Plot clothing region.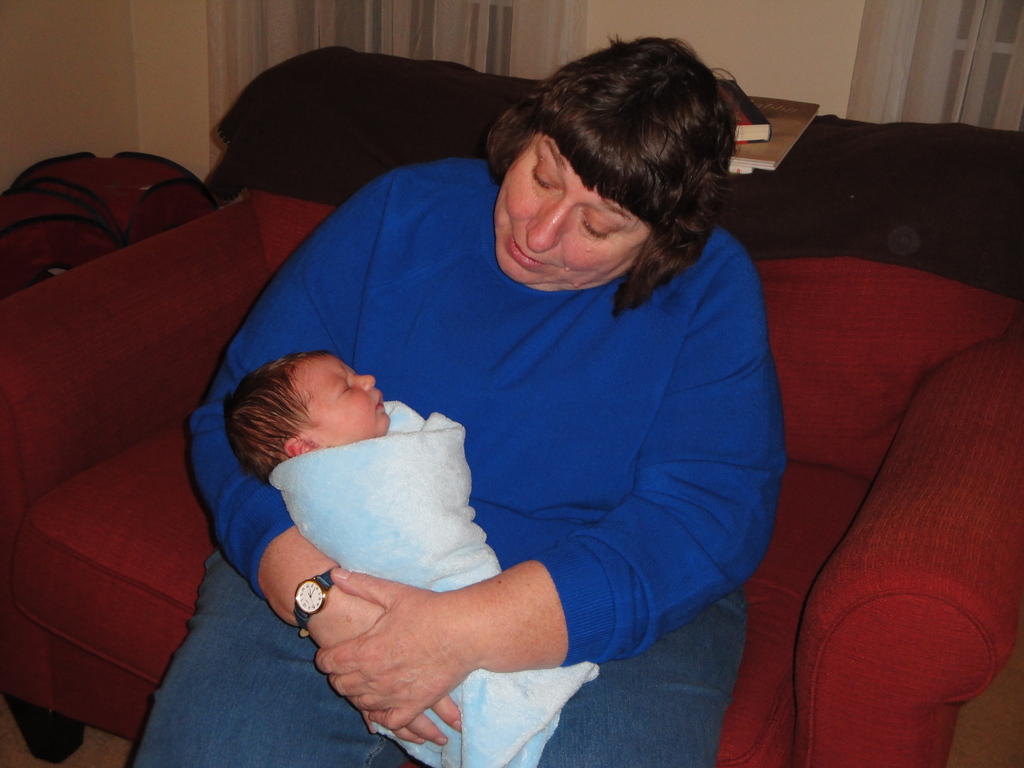
Plotted at x1=181, y1=156, x2=785, y2=672.
